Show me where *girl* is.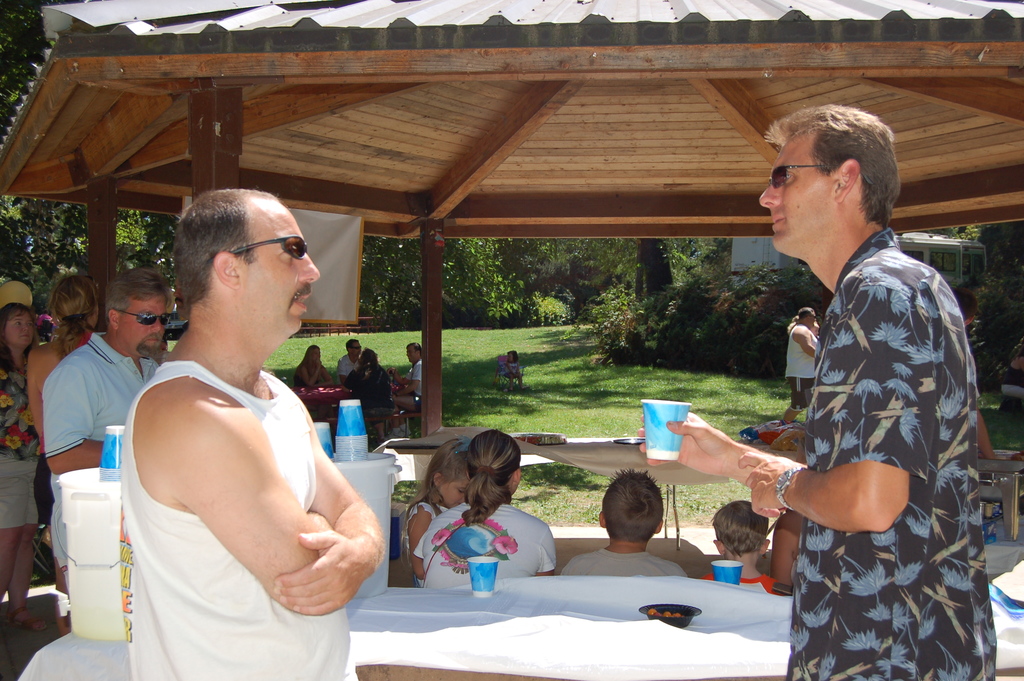
*girl* is at detection(397, 438, 470, 591).
